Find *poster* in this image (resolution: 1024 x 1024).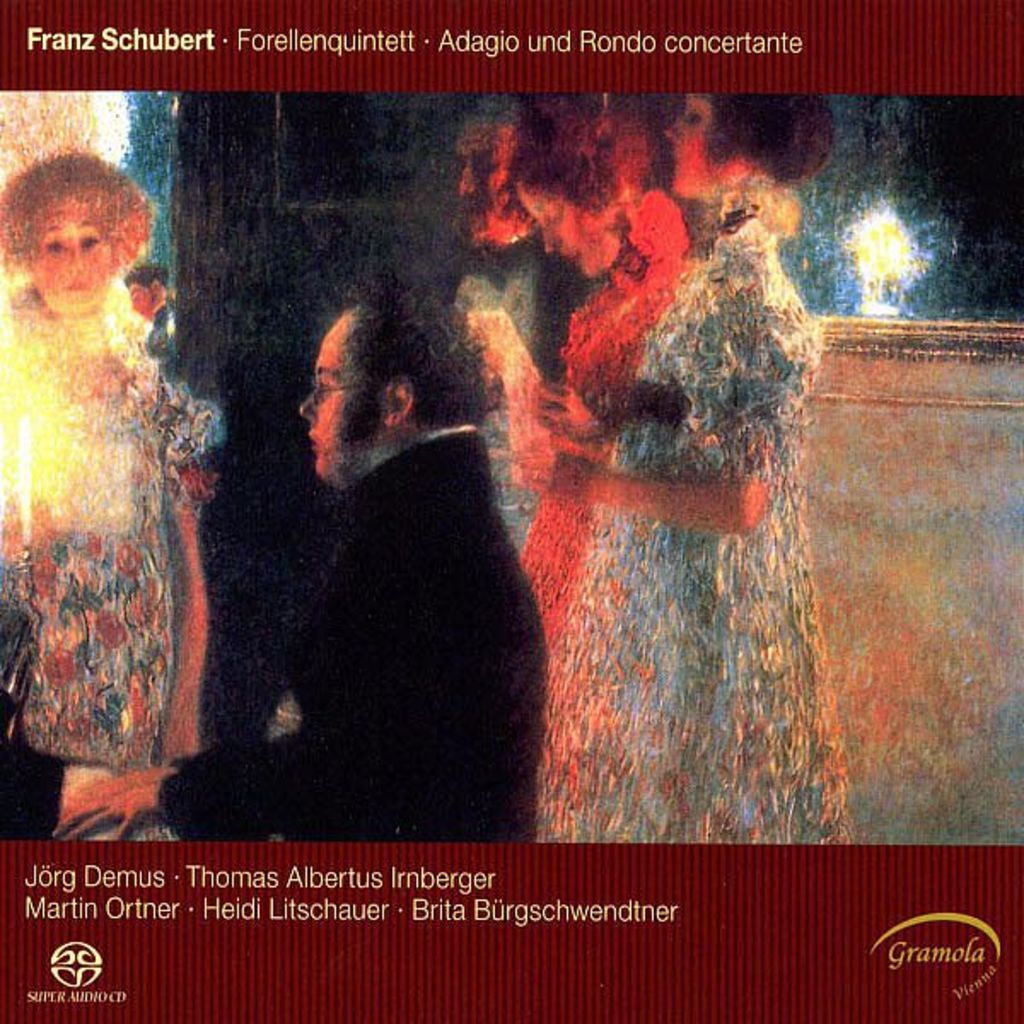
(0, 0, 1022, 1022).
